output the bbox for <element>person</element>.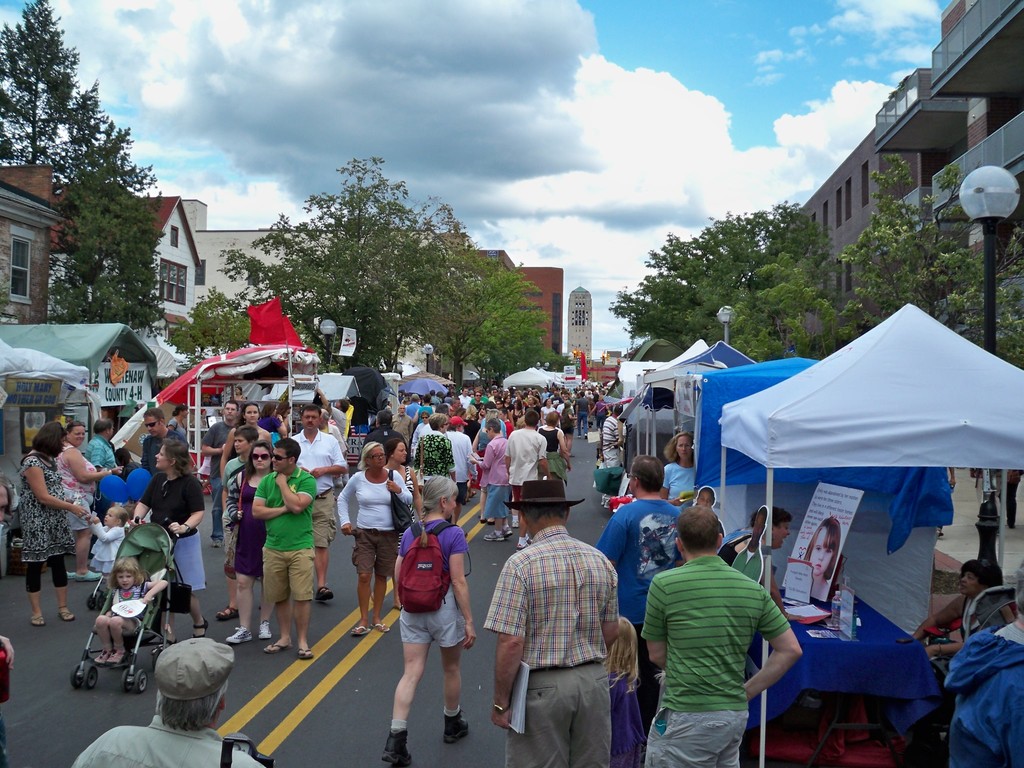
(left=717, top=507, right=804, bottom=619).
